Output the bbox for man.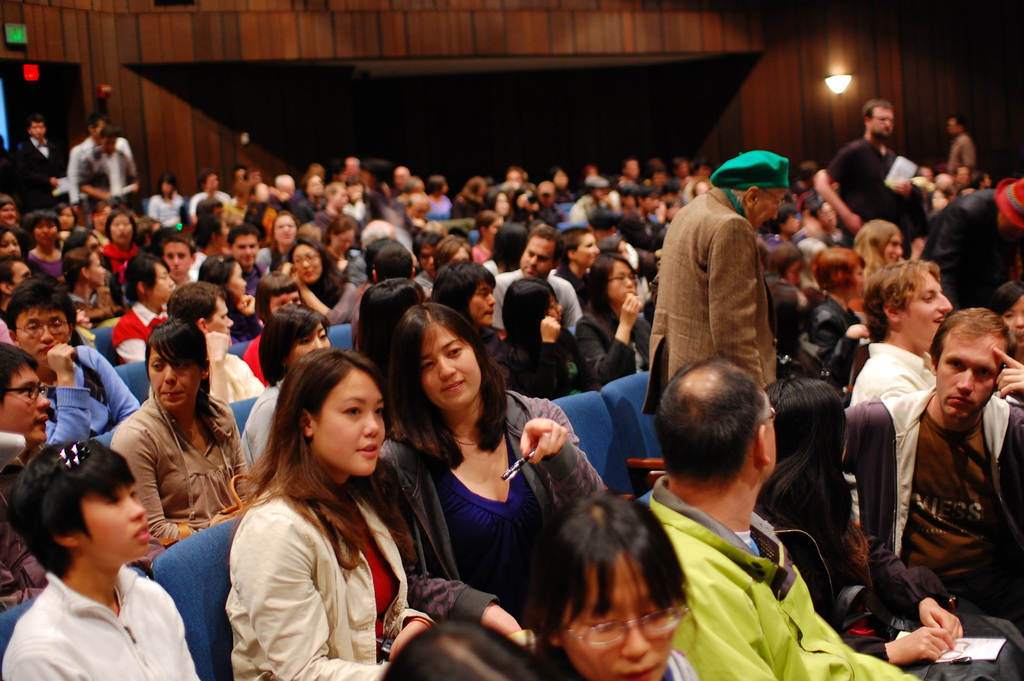
detection(813, 86, 920, 236).
